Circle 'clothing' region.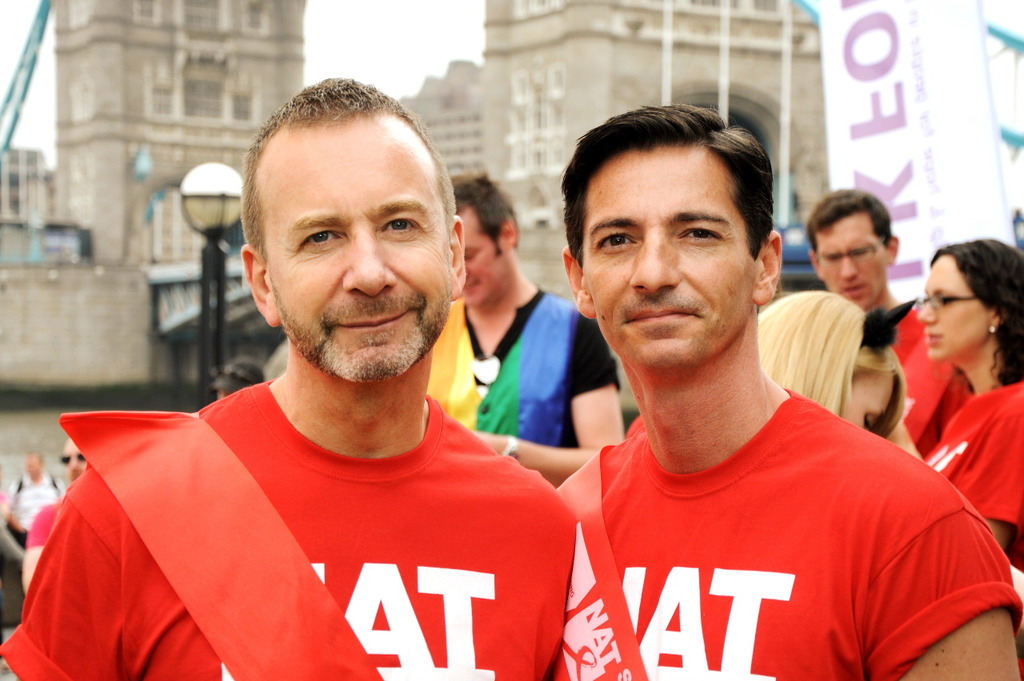
Region: bbox=[903, 355, 1023, 528].
